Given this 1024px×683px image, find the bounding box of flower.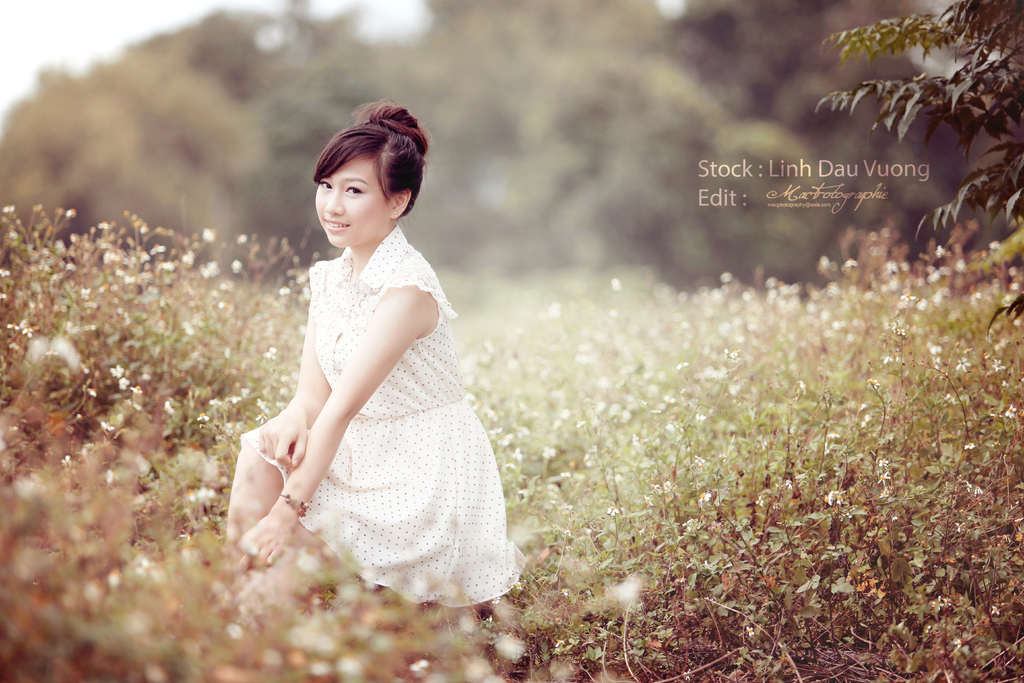
x1=111, y1=361, x2=122, y2=377.
